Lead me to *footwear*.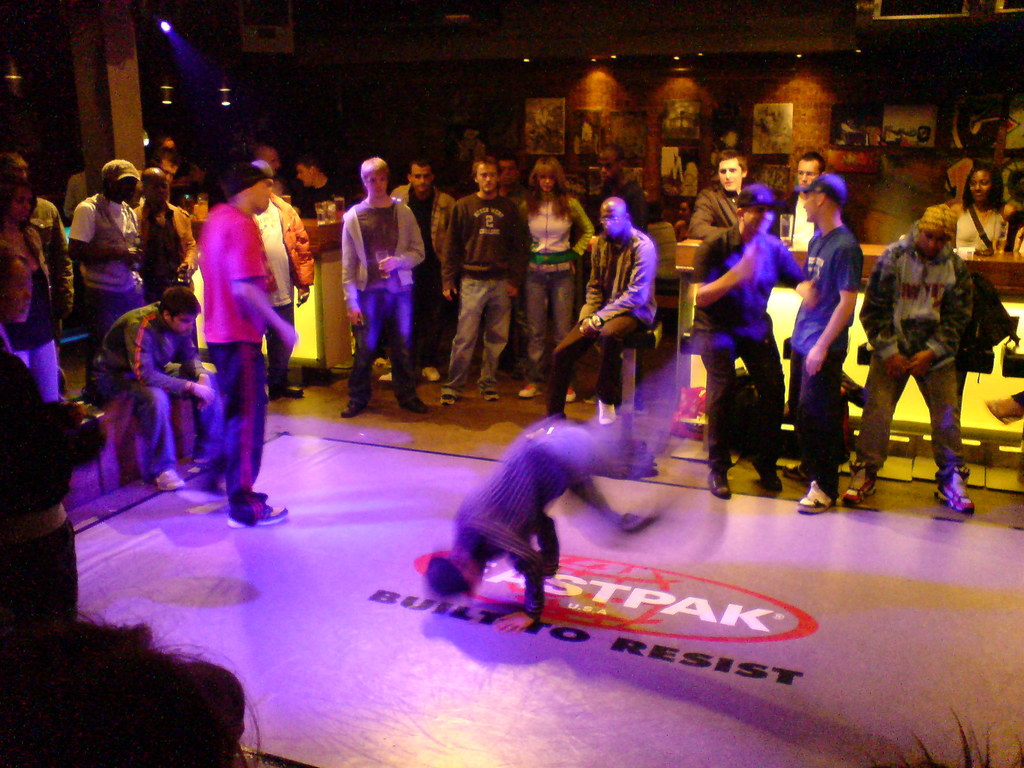
Lead to 596,402,619,424.
